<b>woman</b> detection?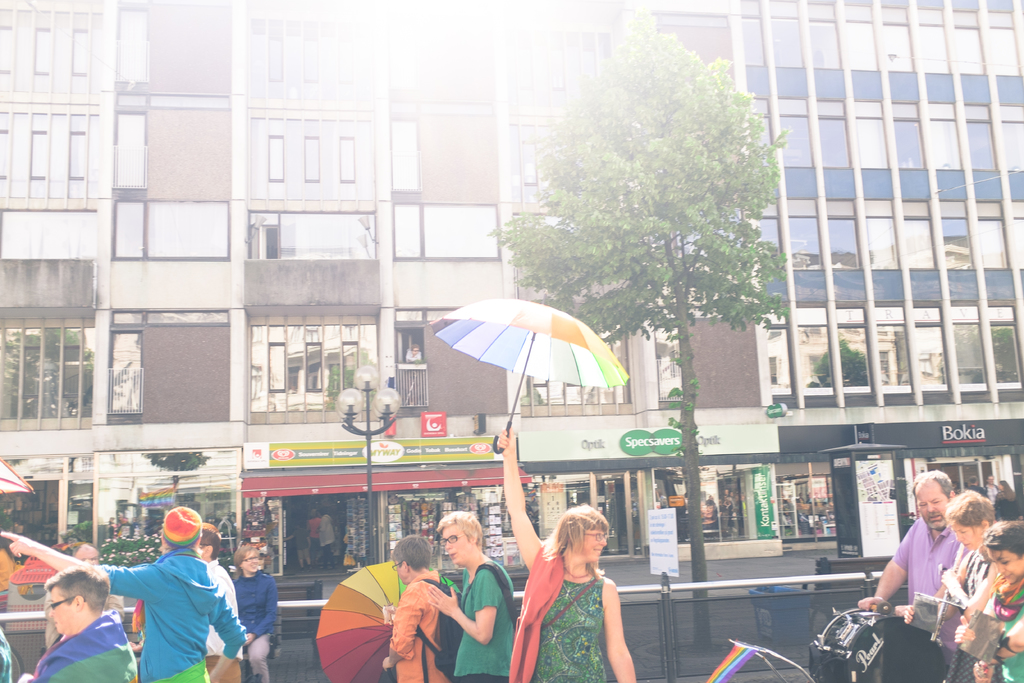
region(895, 489, 995, 682)
